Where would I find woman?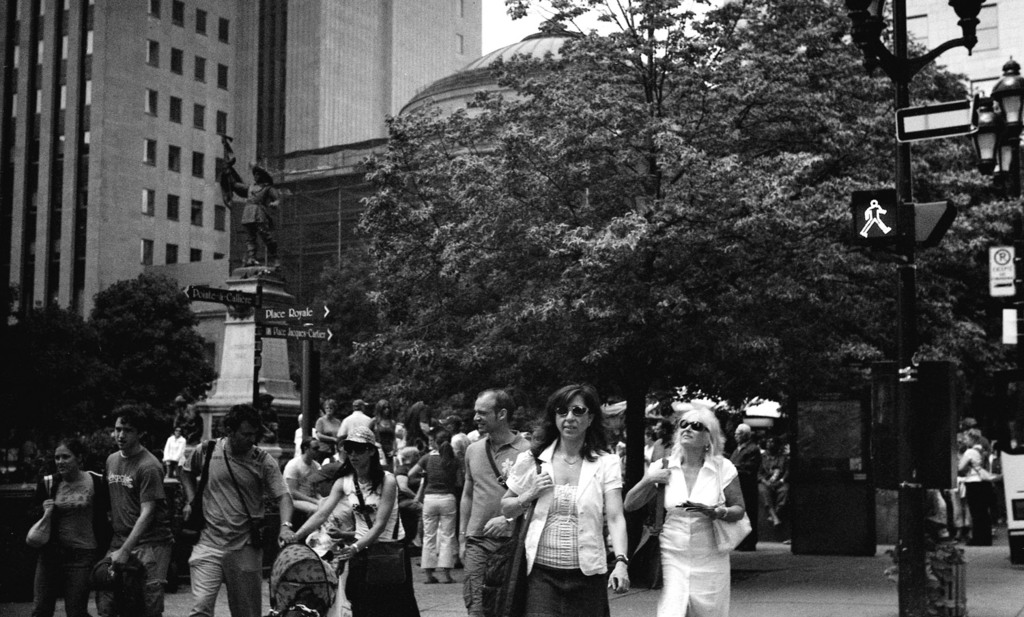
At x1=410 y1=434 x2=466 y2=582.
